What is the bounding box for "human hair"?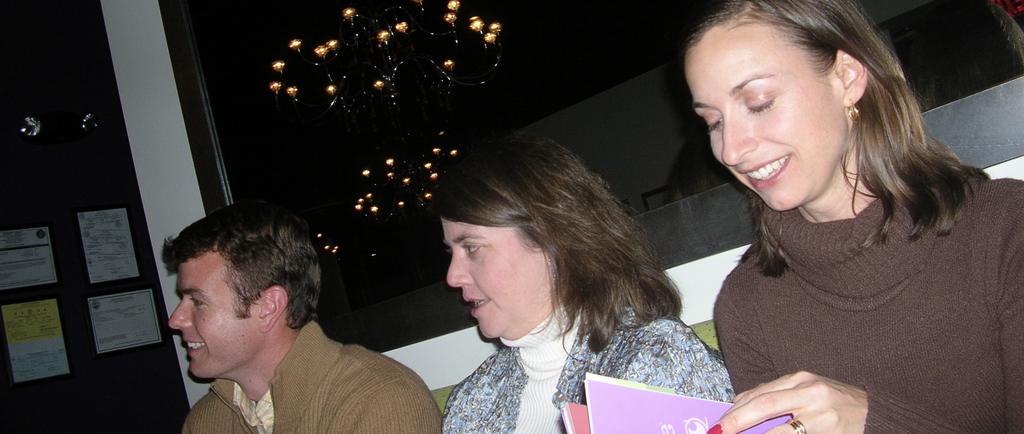
166 201 317 329.
